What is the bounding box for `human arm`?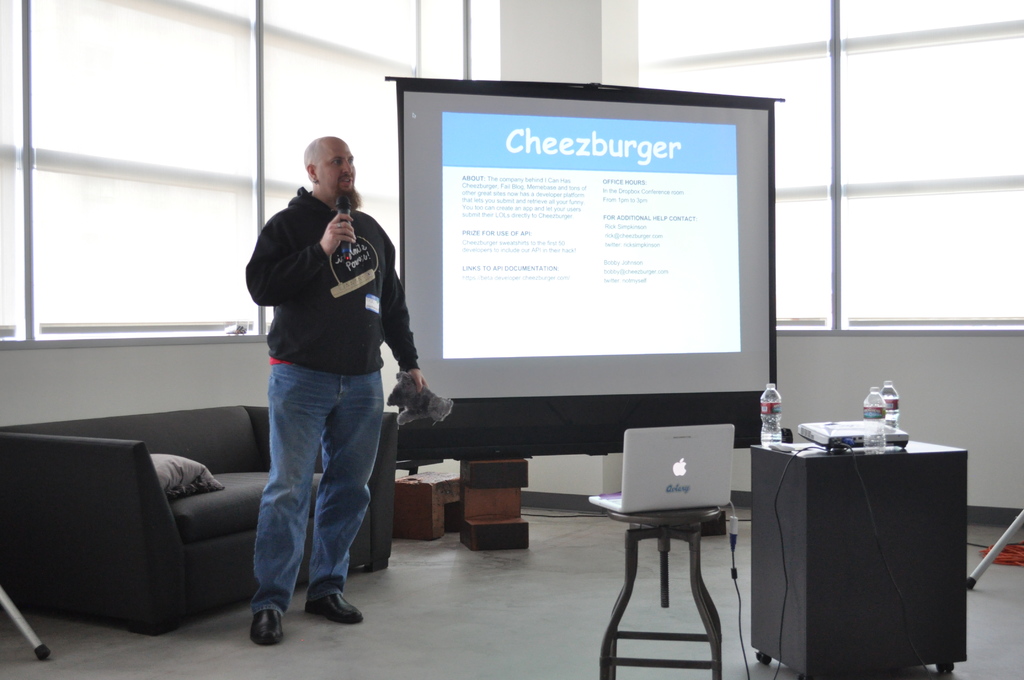
pyautogui.locateOnScreen(376, 223, 431, 401).
